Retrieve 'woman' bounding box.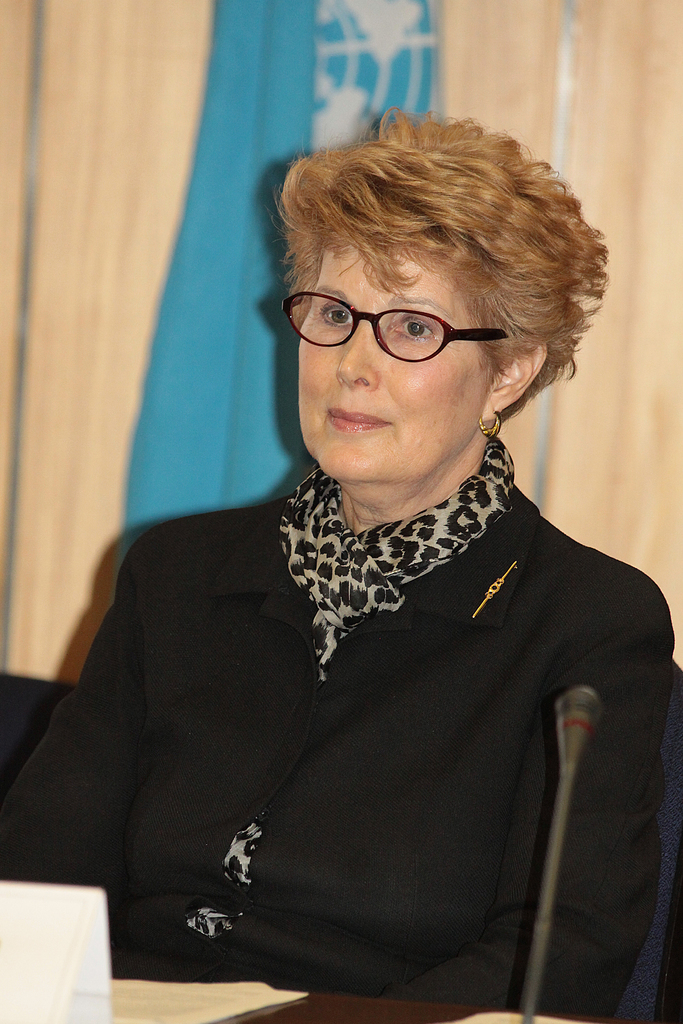
Bounding box: select_region(52, 116, 666, 997).
